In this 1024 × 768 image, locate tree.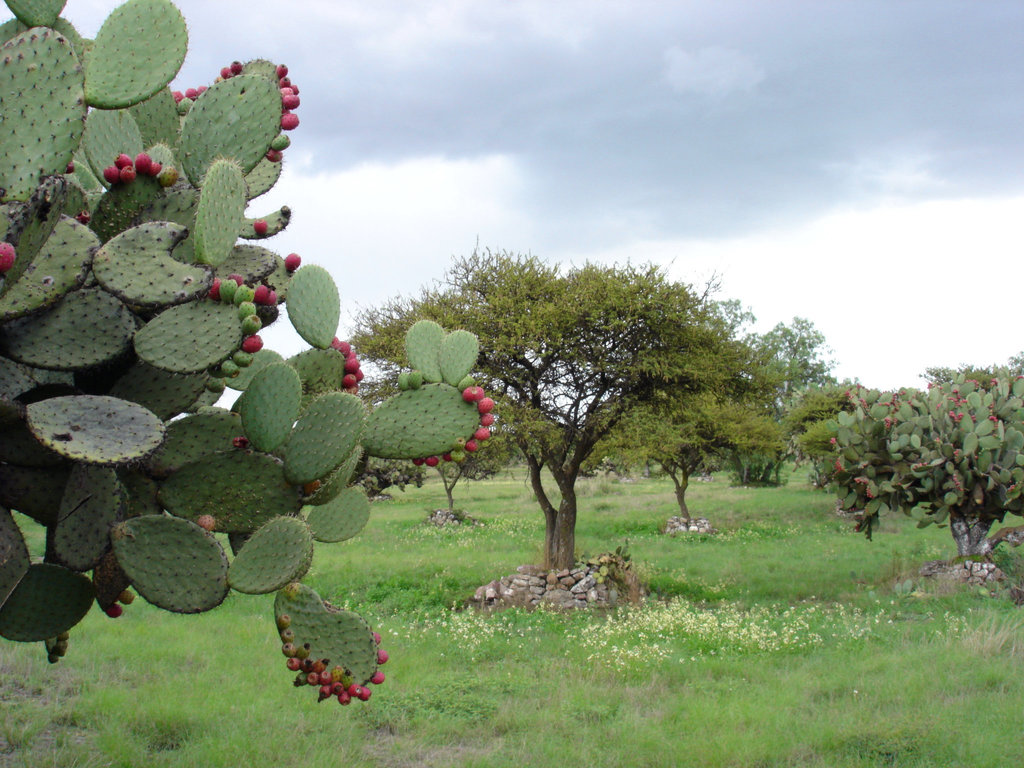
Bounding box: rect(913, 349, 1023, 386).
